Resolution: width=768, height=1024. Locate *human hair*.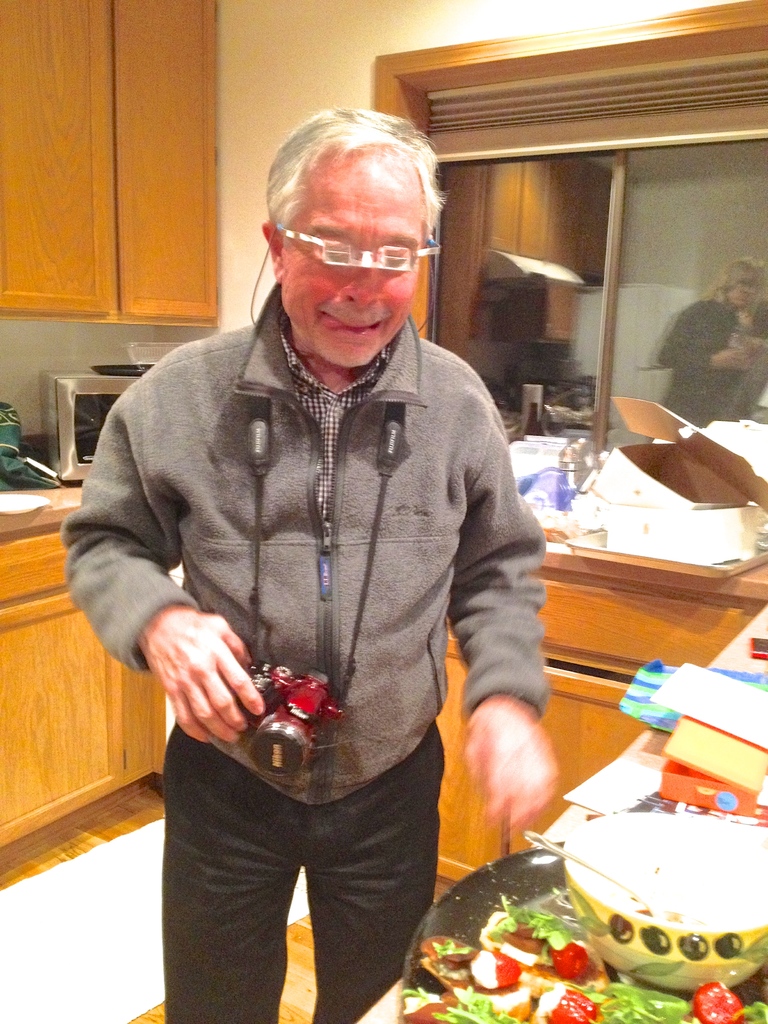
x1=264 y1=100 x2=459 y2=244.
